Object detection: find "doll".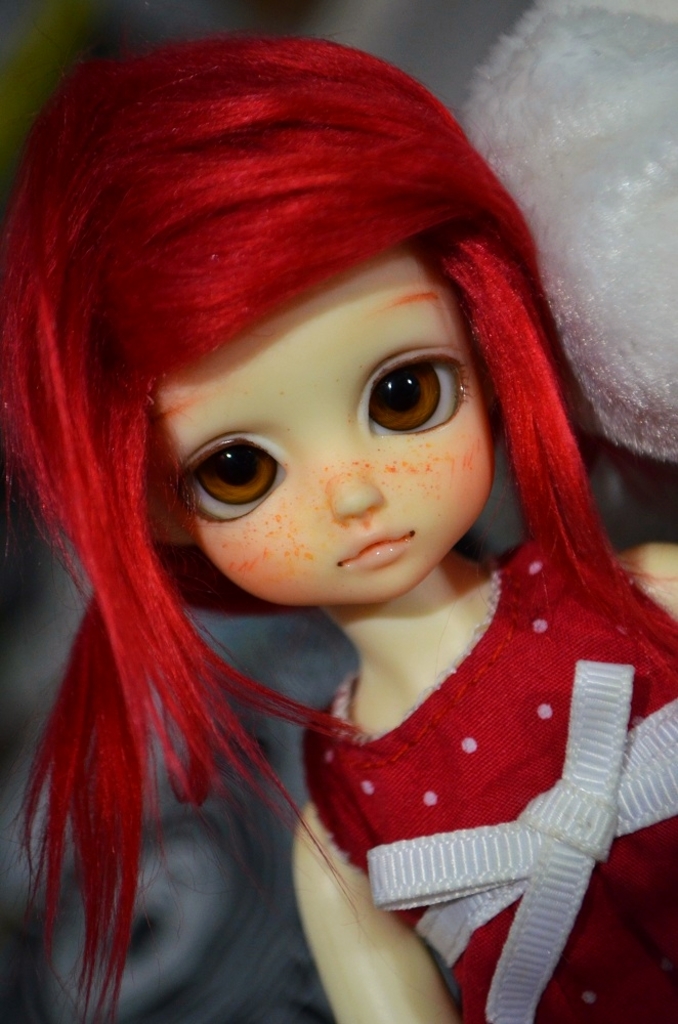
bbox(27, 25, 649, 1023).
